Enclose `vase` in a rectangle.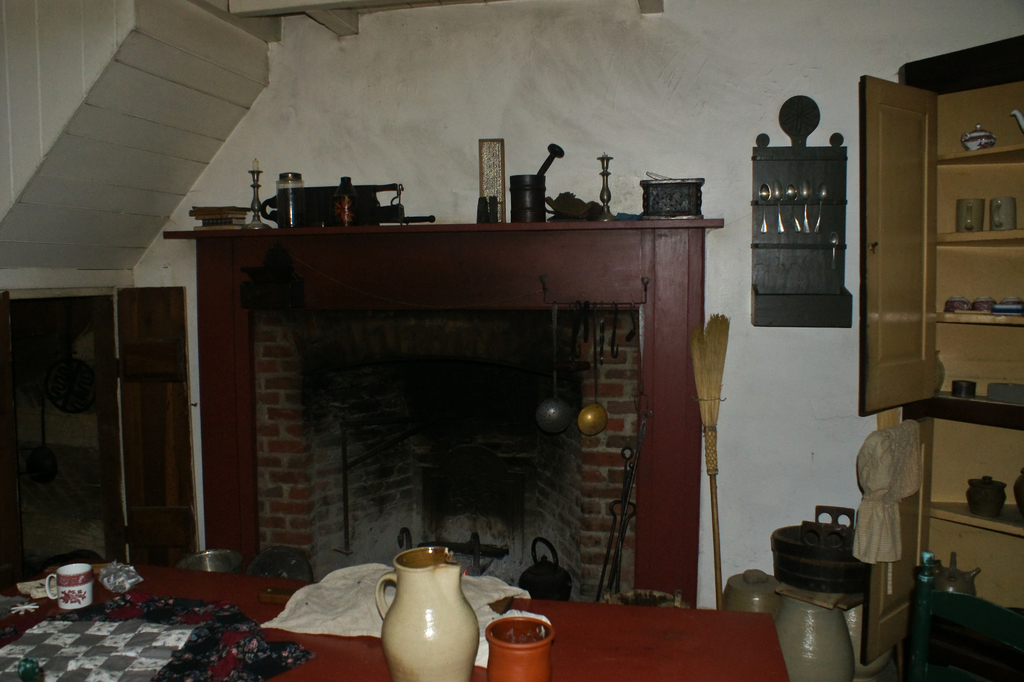
{"left": 485, "top": 617, "right": 555, "bottom": 681}.
